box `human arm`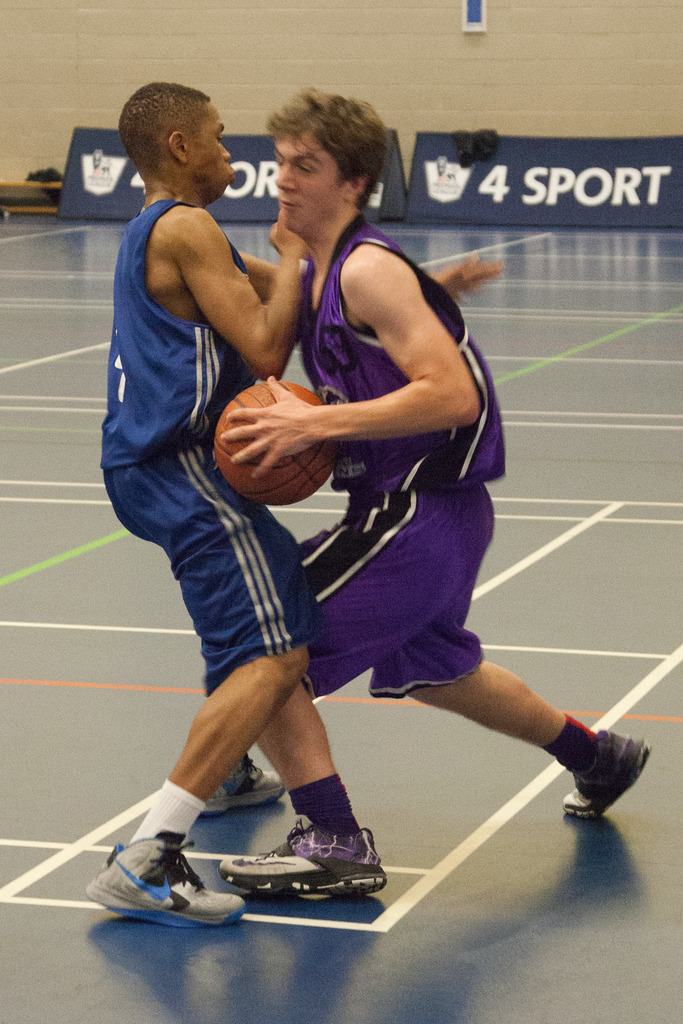
[156,196,322,378]
